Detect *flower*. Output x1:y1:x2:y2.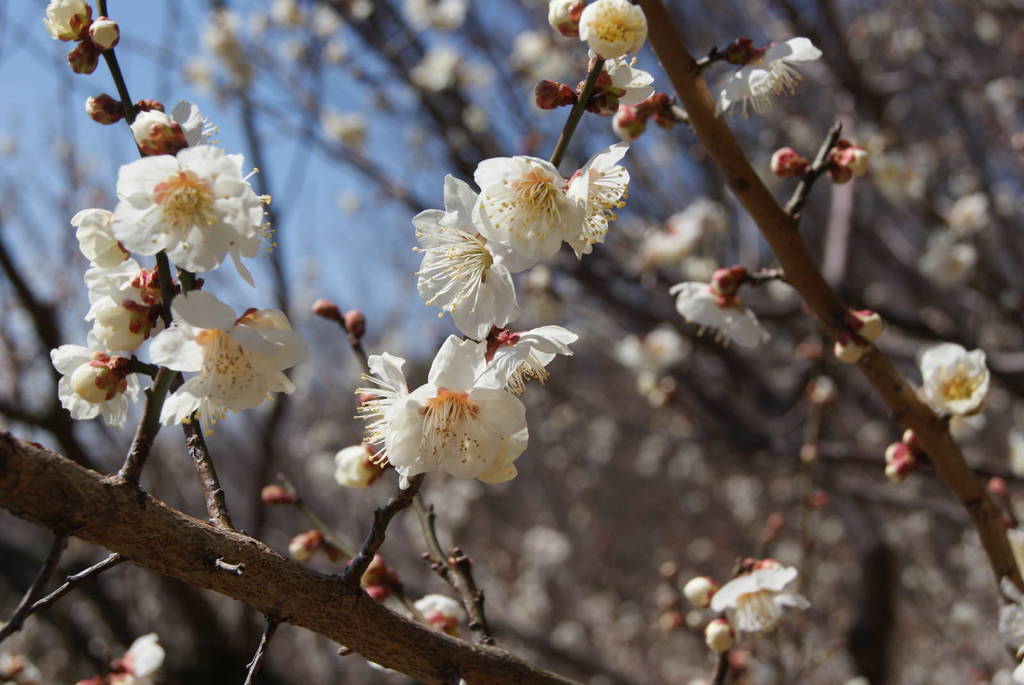
413:588:474:631.
